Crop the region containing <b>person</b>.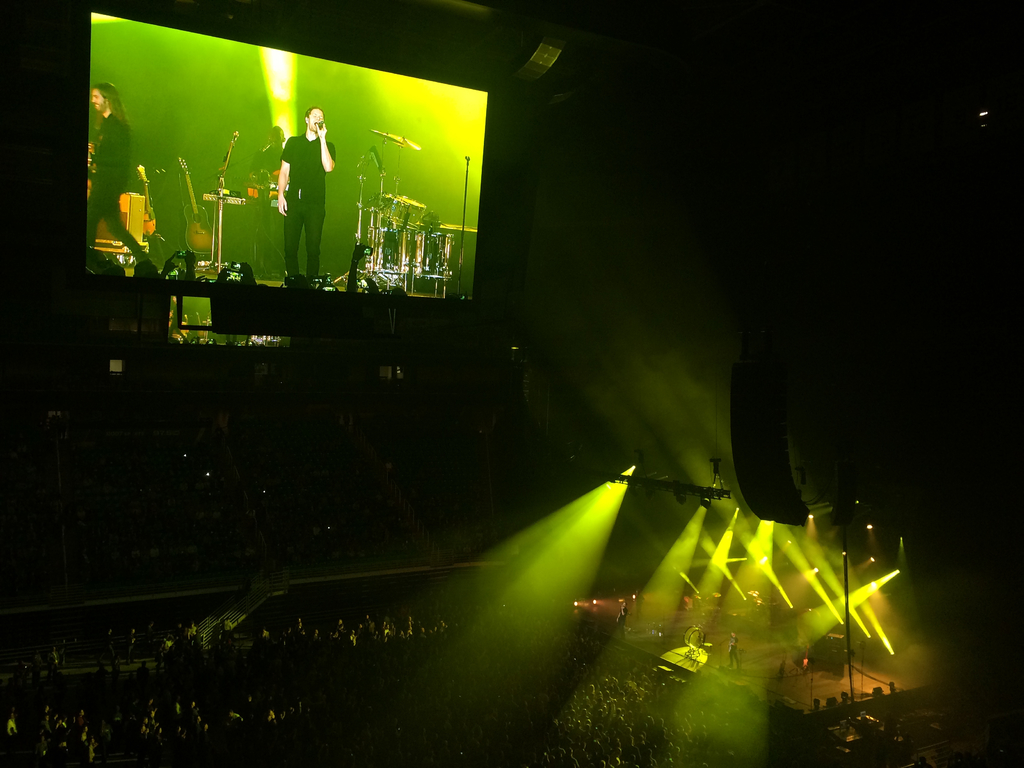
Crop region: [left=632, top=589, right=644, bottom=619].
